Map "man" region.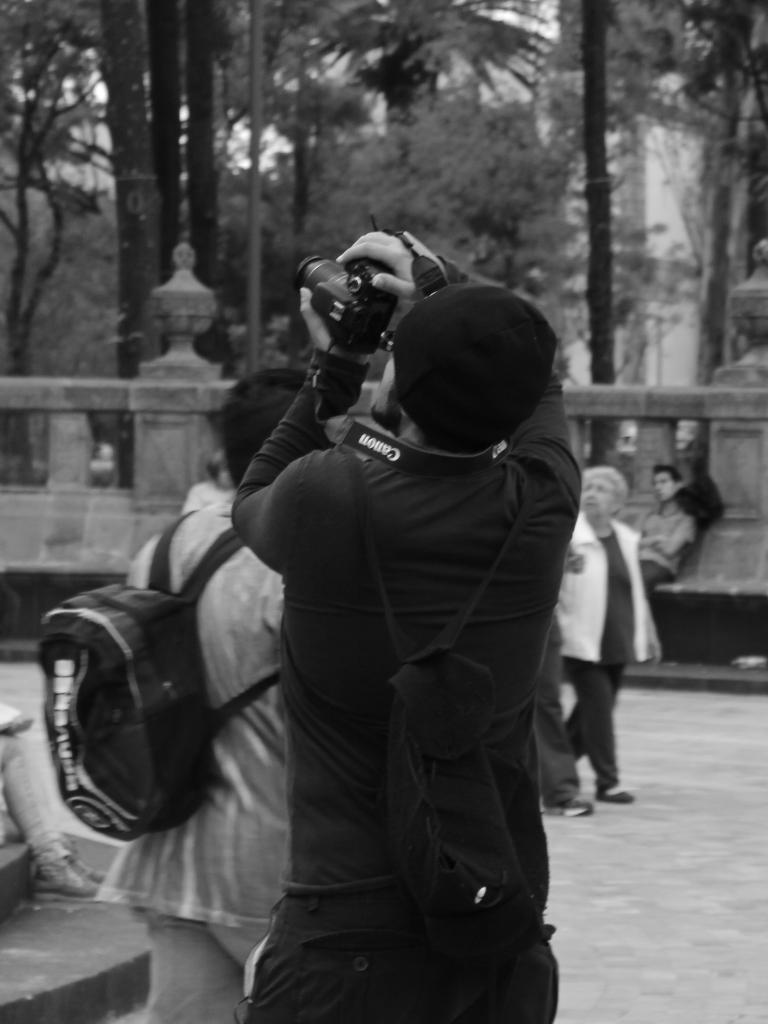
Mapped to 555:467:660:817.
